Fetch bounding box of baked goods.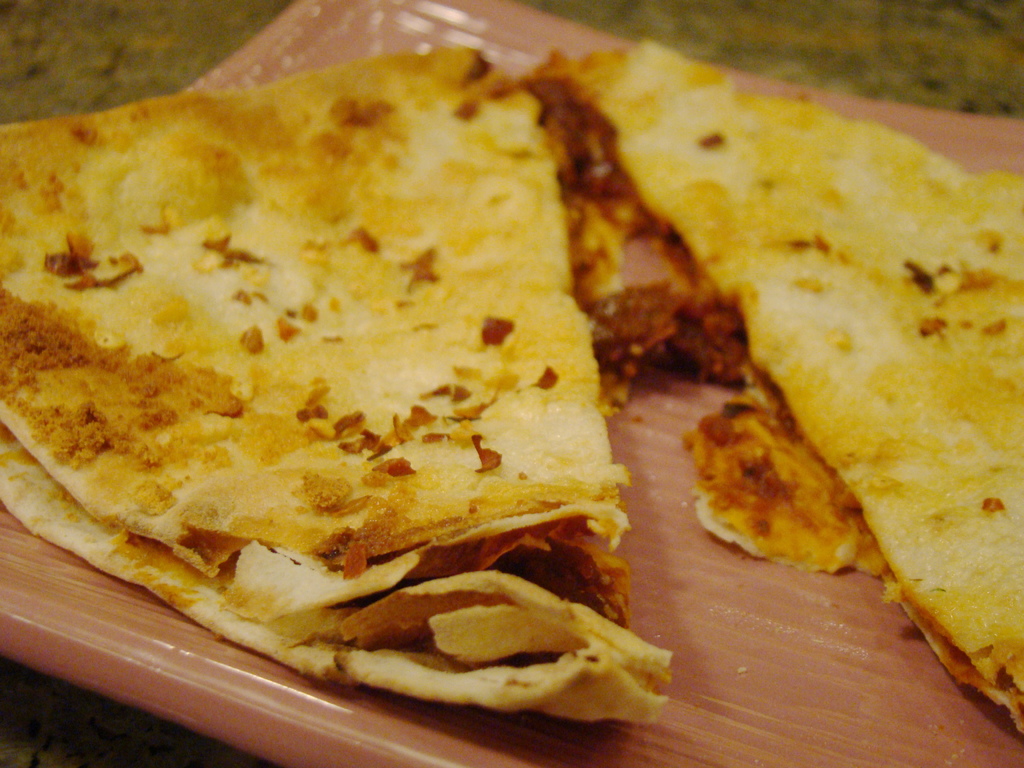
Bbox: <box>554,36,1023,744</box>.
